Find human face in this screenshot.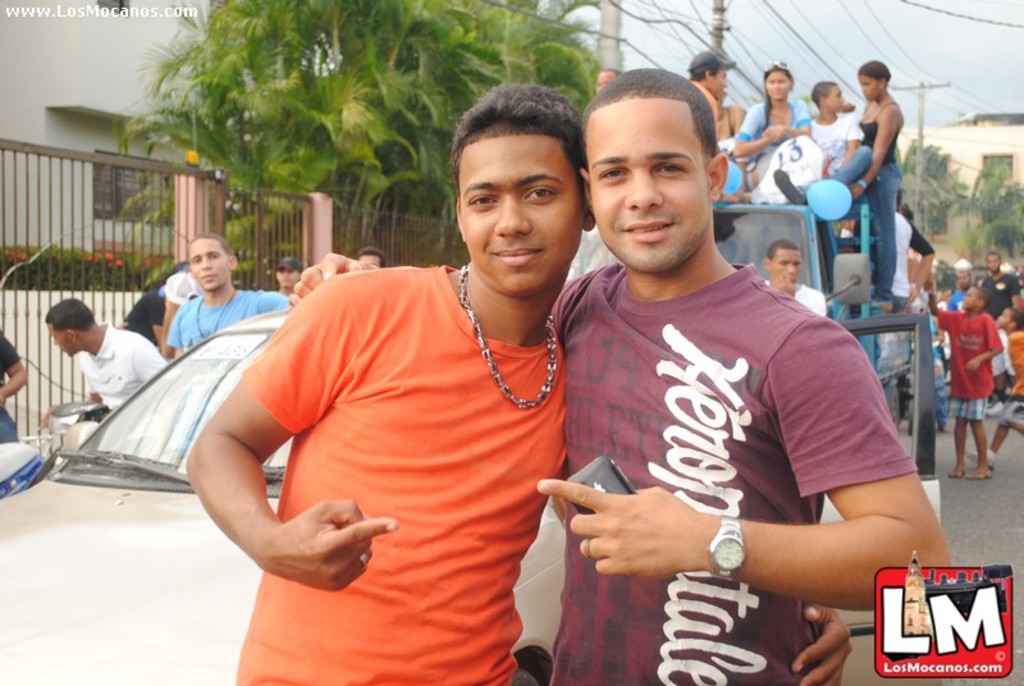
The bounding box for human face is <bbox>184, 238, 227, 294</bbox>.
